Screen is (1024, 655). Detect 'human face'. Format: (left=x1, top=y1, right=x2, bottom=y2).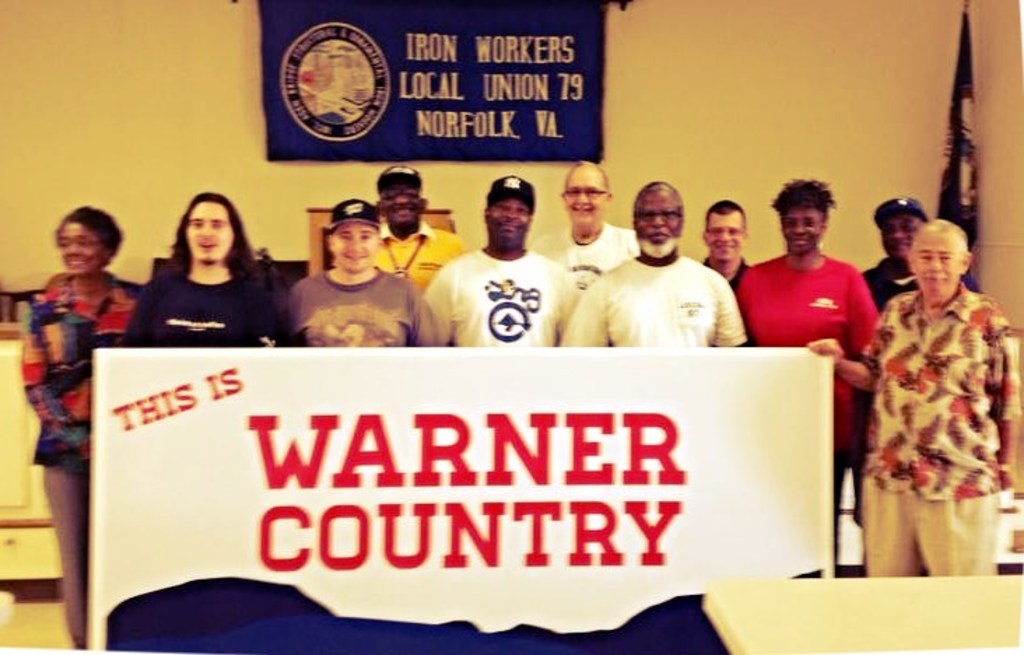
(left=562, top=164, right=604, bottom=225).
